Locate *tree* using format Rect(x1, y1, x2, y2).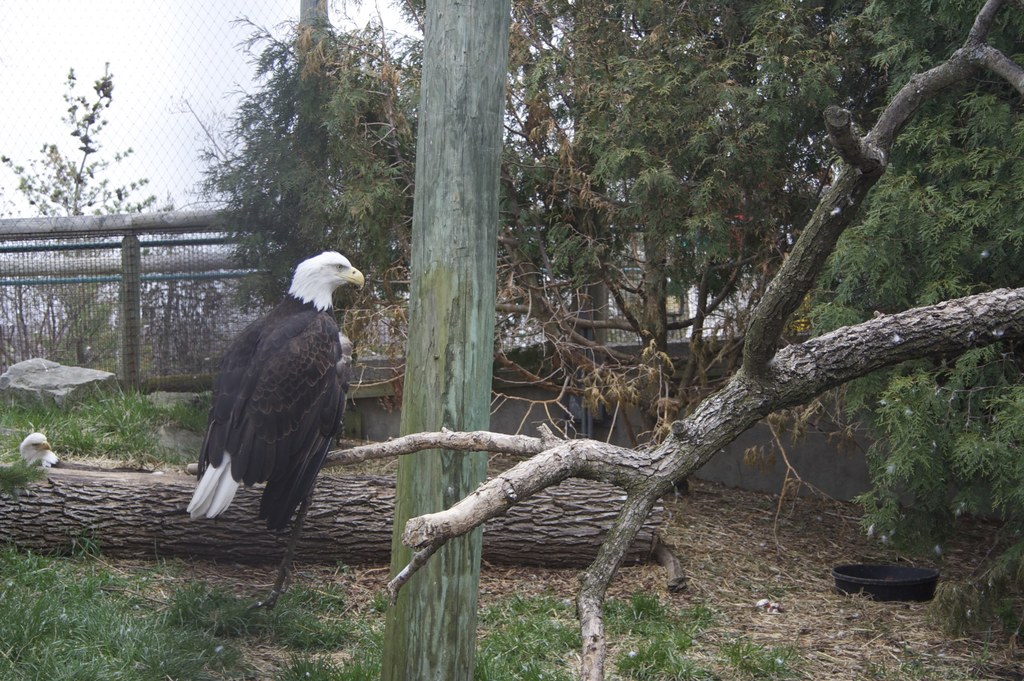
Rect(0, 58, 159, 369).
